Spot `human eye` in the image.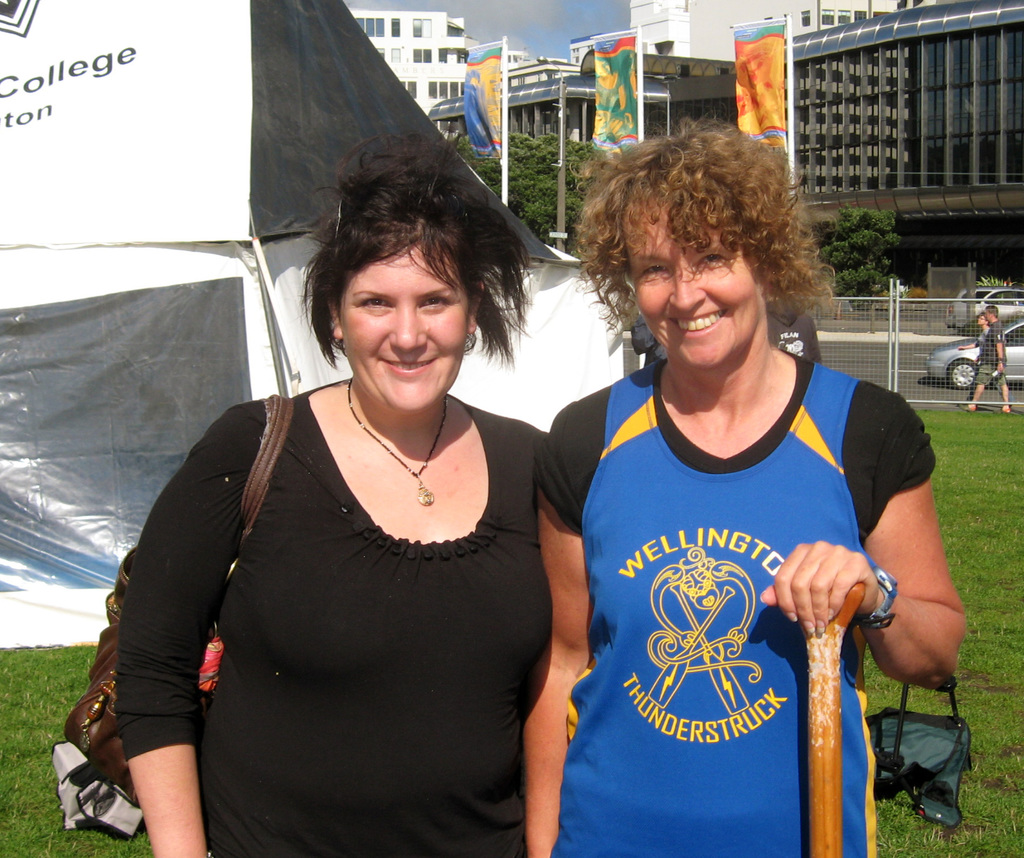
`human eye` found at region(638, 259, 671, 280).
